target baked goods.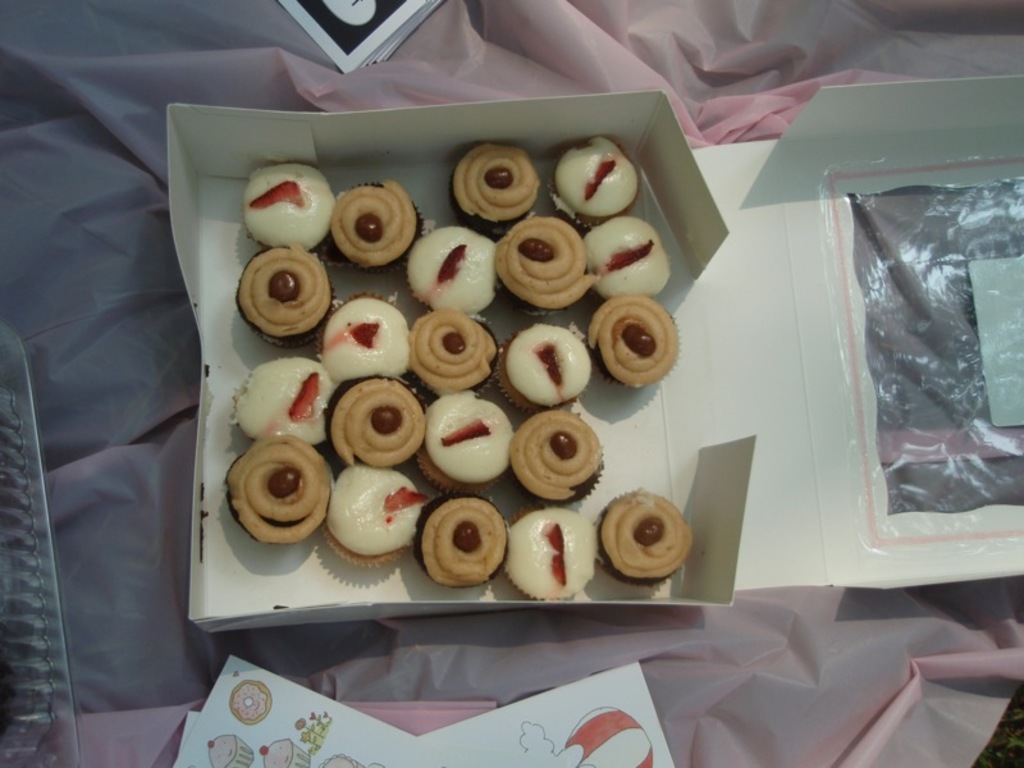
Target region: [416, 503, 506, 591].
